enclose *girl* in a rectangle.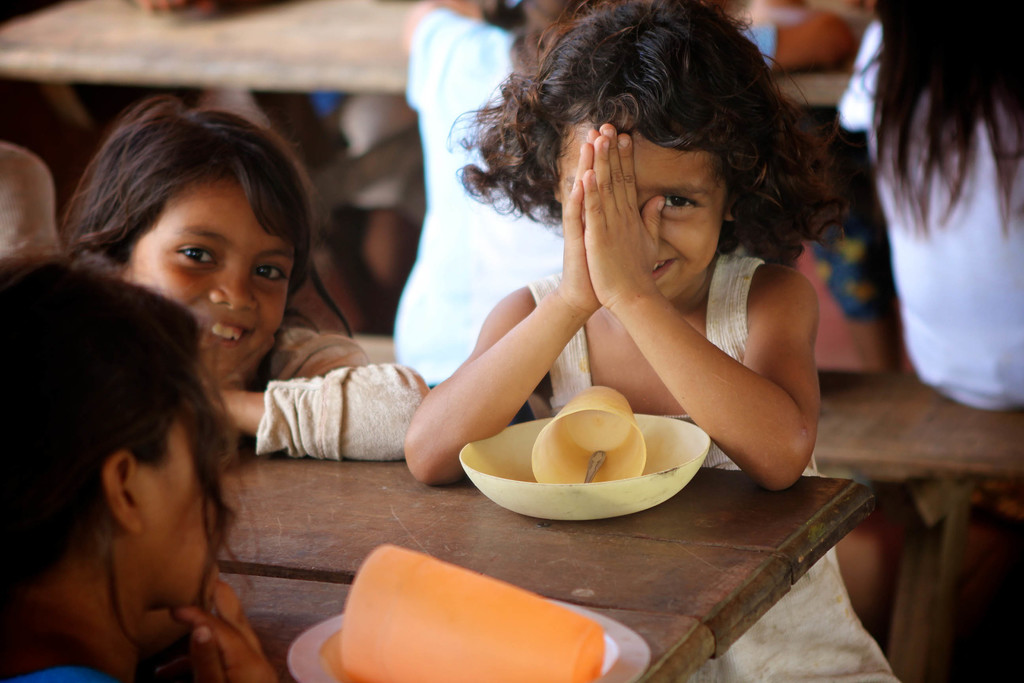
[60, 94, 430, 460].
